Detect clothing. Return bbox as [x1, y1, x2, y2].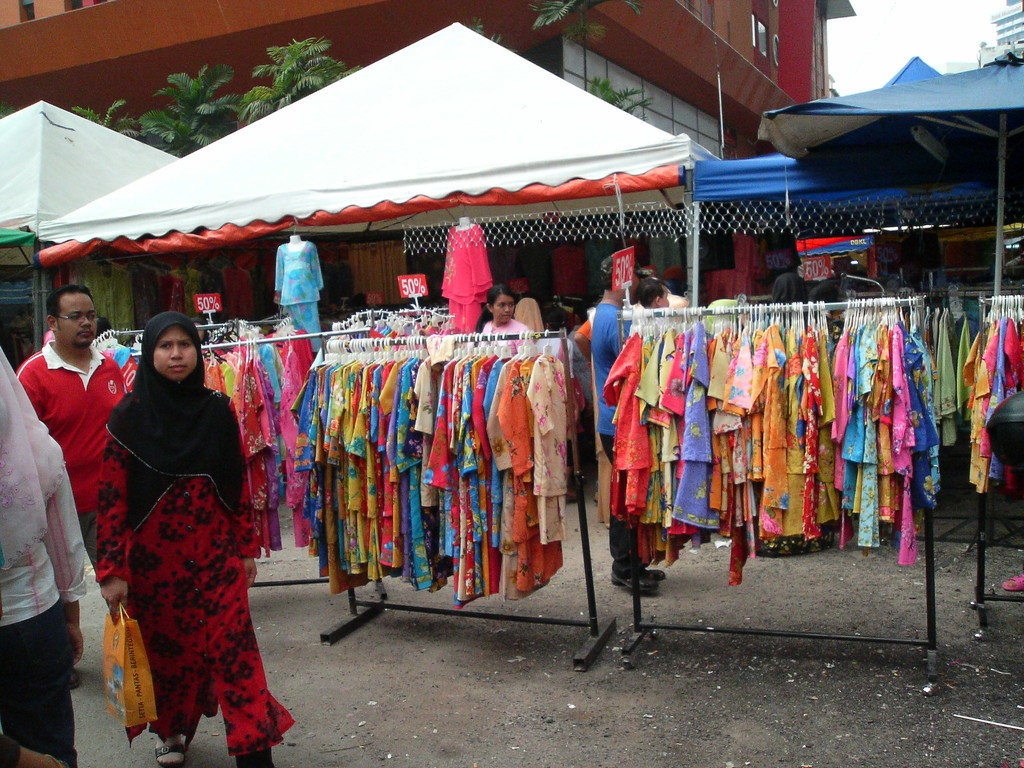
[442, 227, 495, 347].
